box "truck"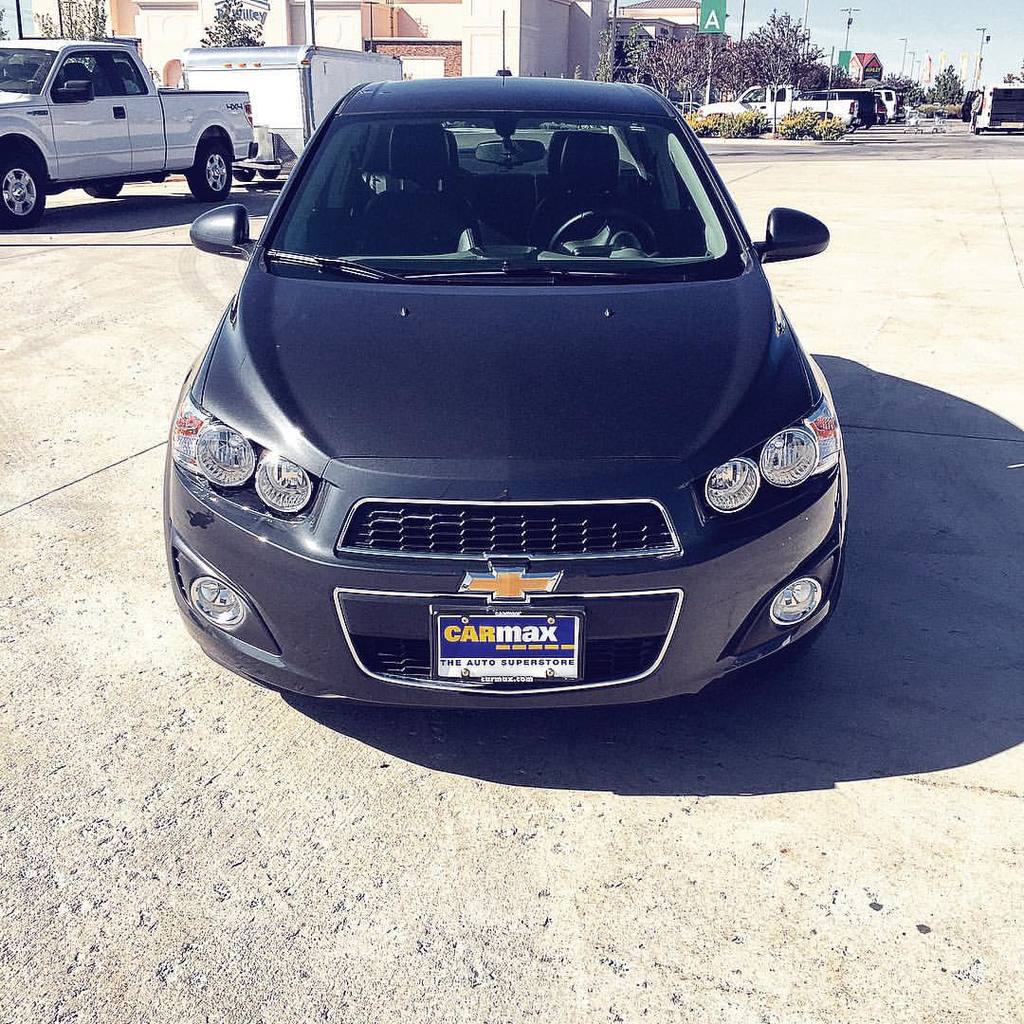
detection(961, 72, 1023, 135)
